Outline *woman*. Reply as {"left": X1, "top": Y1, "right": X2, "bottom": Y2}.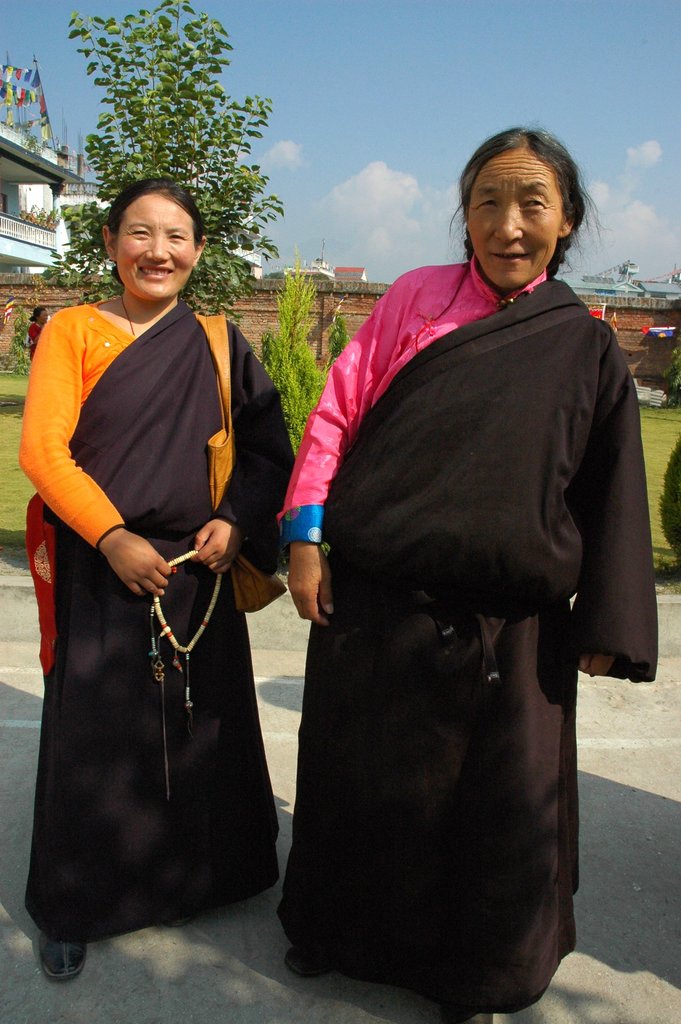
{"left": 21, "top": 173, "right": 287, "bottom": 986}.
